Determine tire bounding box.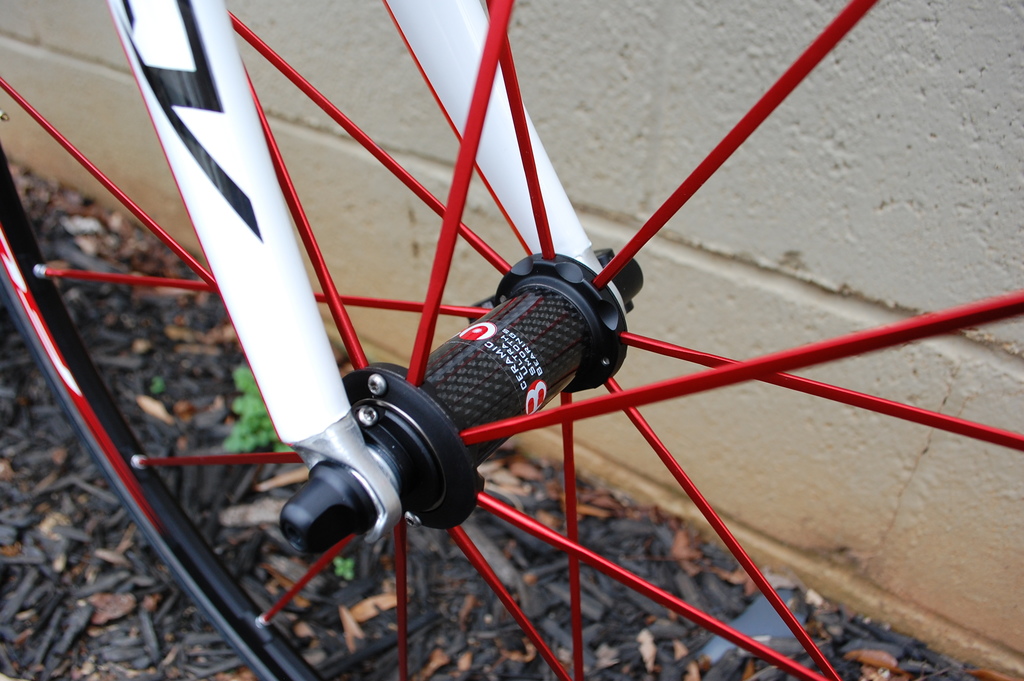
Determined: x1=0, y1=0, x2=1023, y2=680.
